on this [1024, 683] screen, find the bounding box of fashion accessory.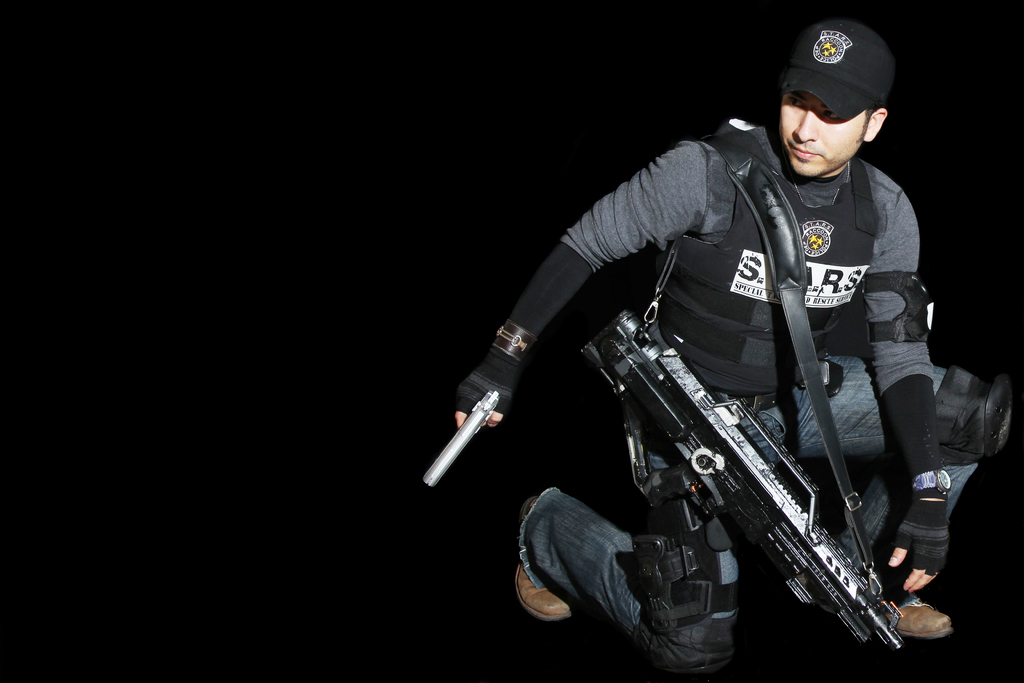
Bounding box: crop(516, 494, 572, 618).
